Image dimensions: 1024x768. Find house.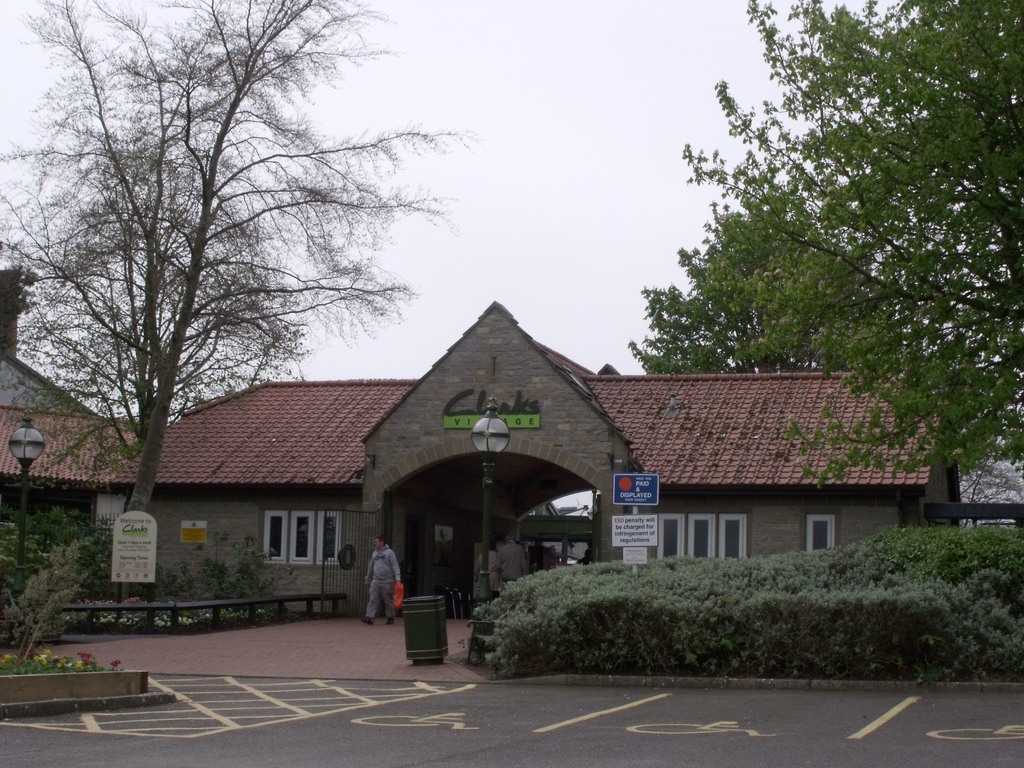
box(0, 300, 1023, 628).
